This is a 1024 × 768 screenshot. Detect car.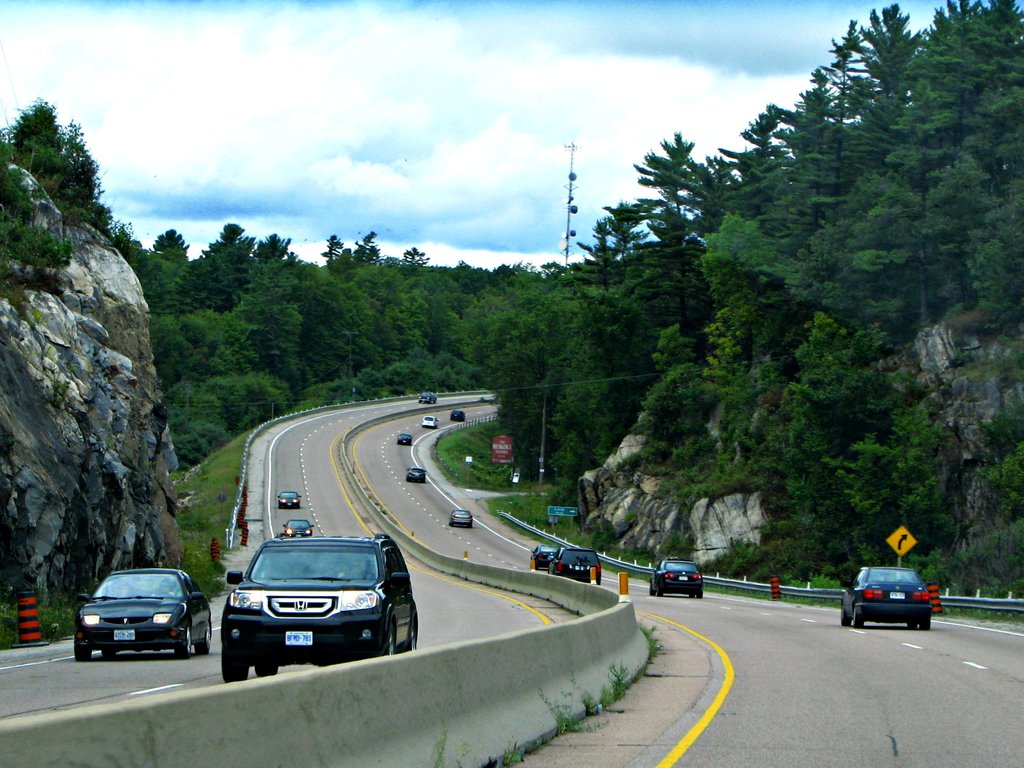
detection(650, 556, 704, 601).
